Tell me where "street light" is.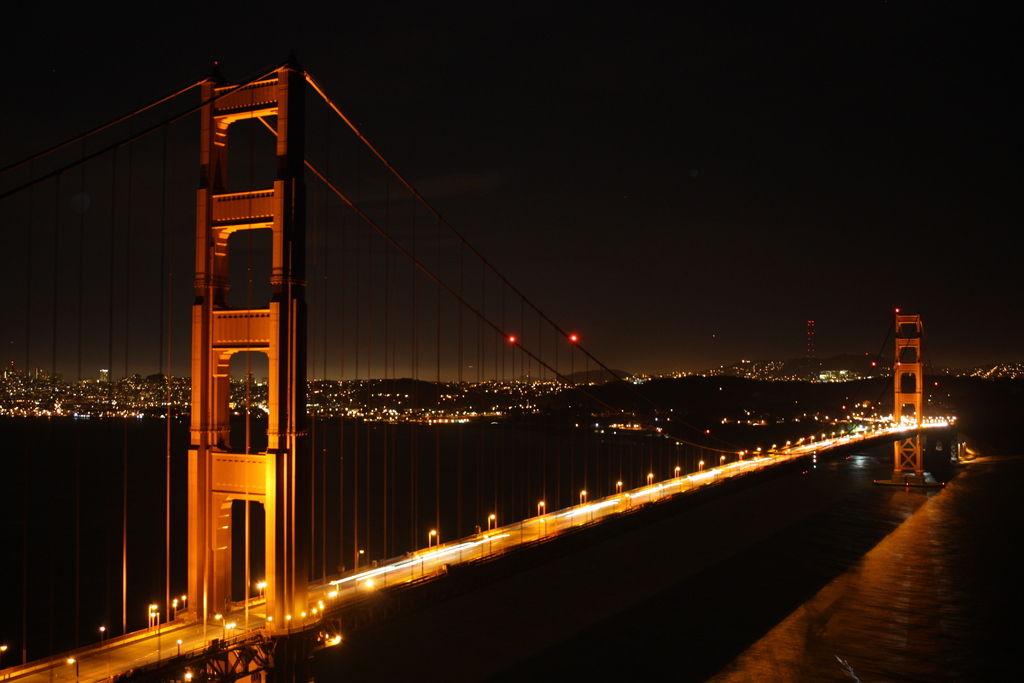
"street light" is at region(285, 614, 292, 636).
